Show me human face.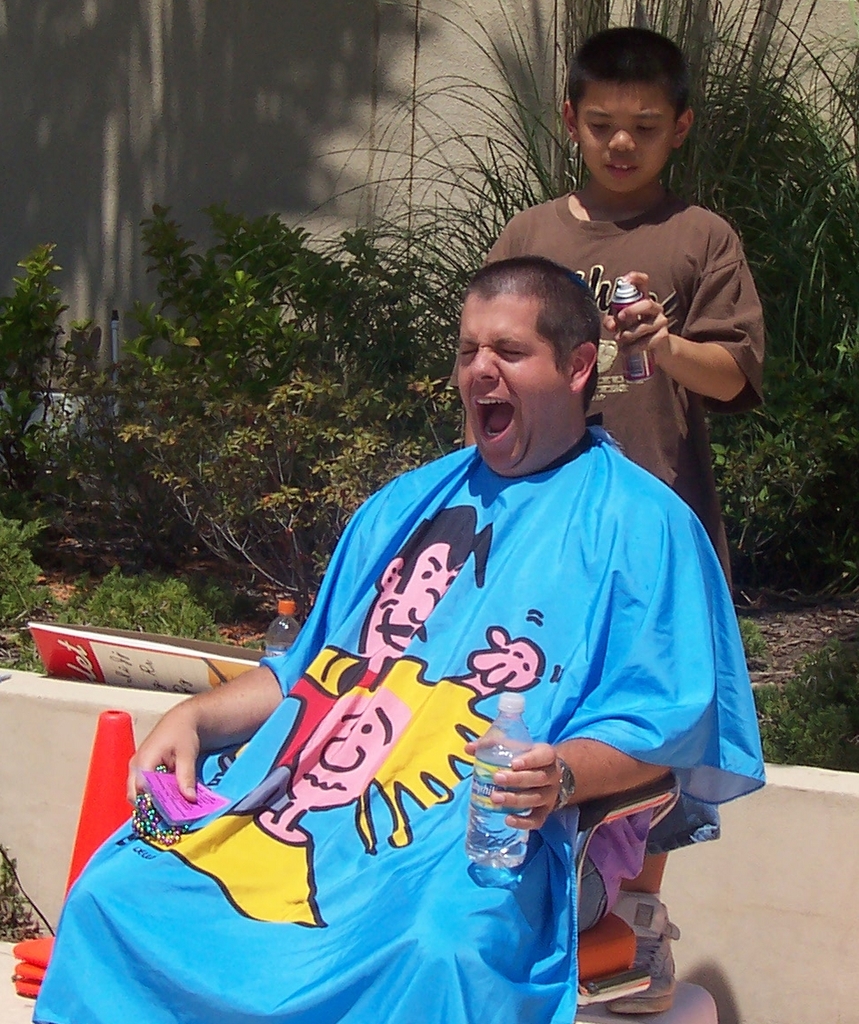
human face is here: (x1=570, y1=85, x2=679, y2=193).
